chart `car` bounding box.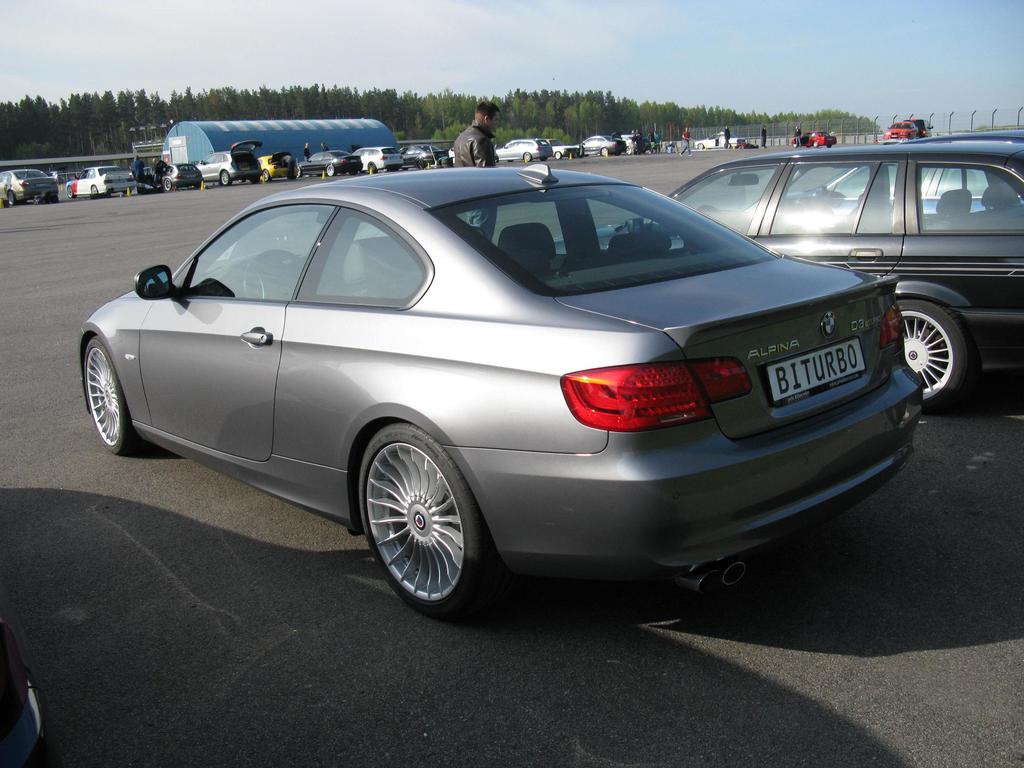
Charted: x1=191 y1=140 x2=262 y2=188.
